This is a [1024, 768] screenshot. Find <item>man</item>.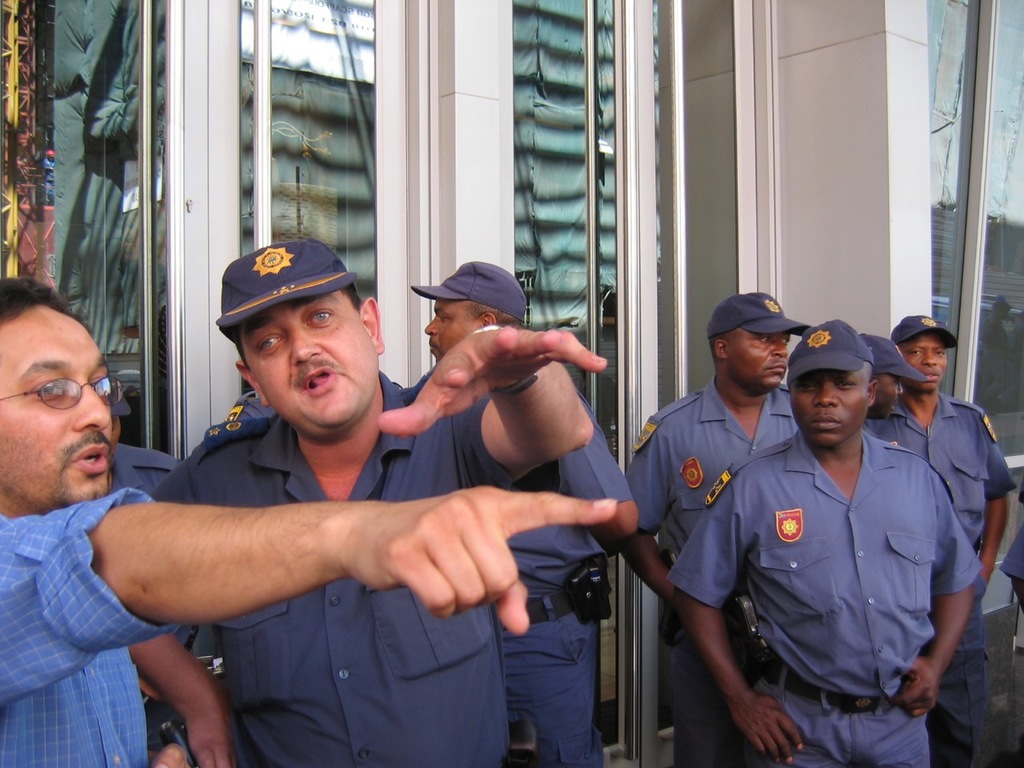
Bounding box: 126/238/611/767.
